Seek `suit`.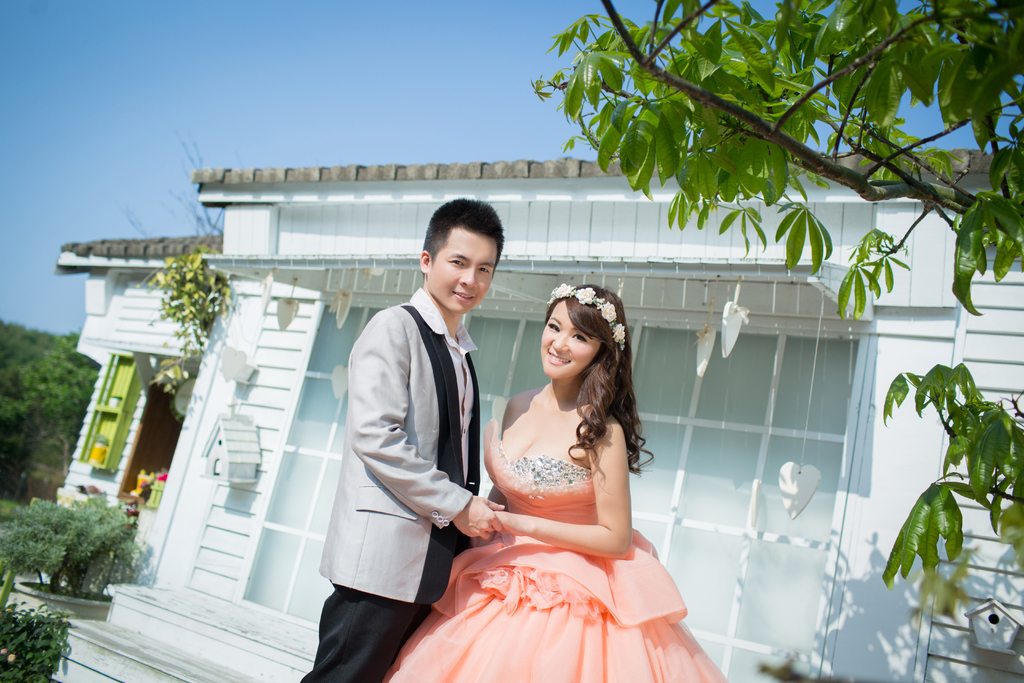
{"x1": 273, "y1": 277, "x2": 489, "y2": 682}.
